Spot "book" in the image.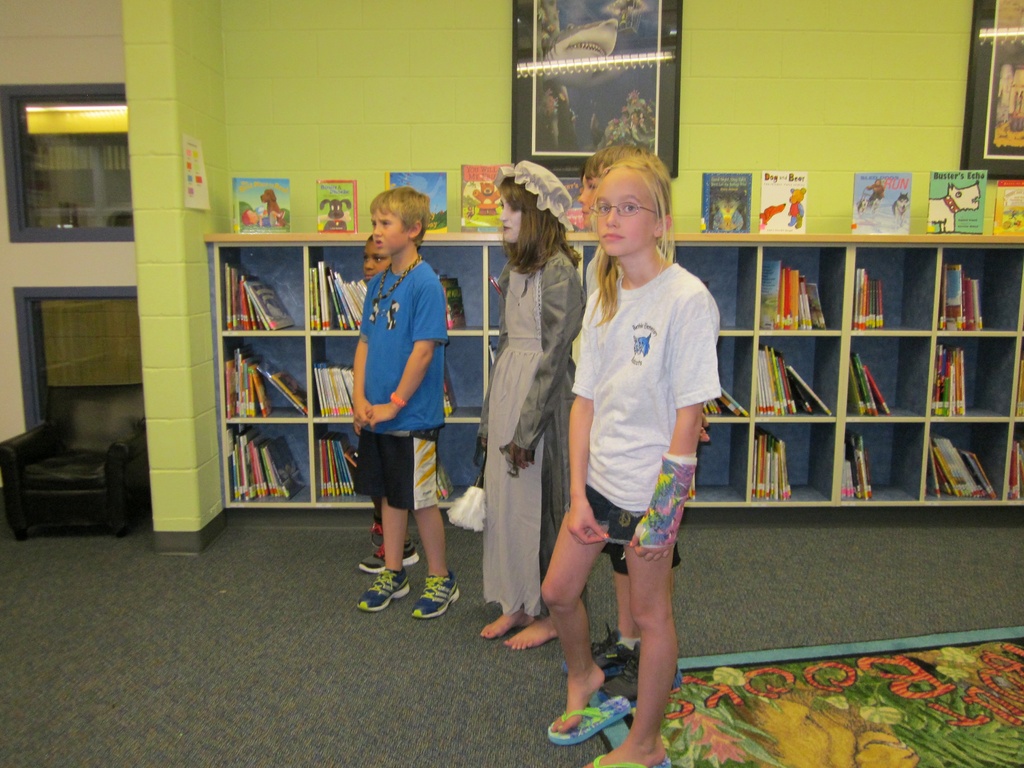
"book" found at rect(1010, 431, 1023, 502).
